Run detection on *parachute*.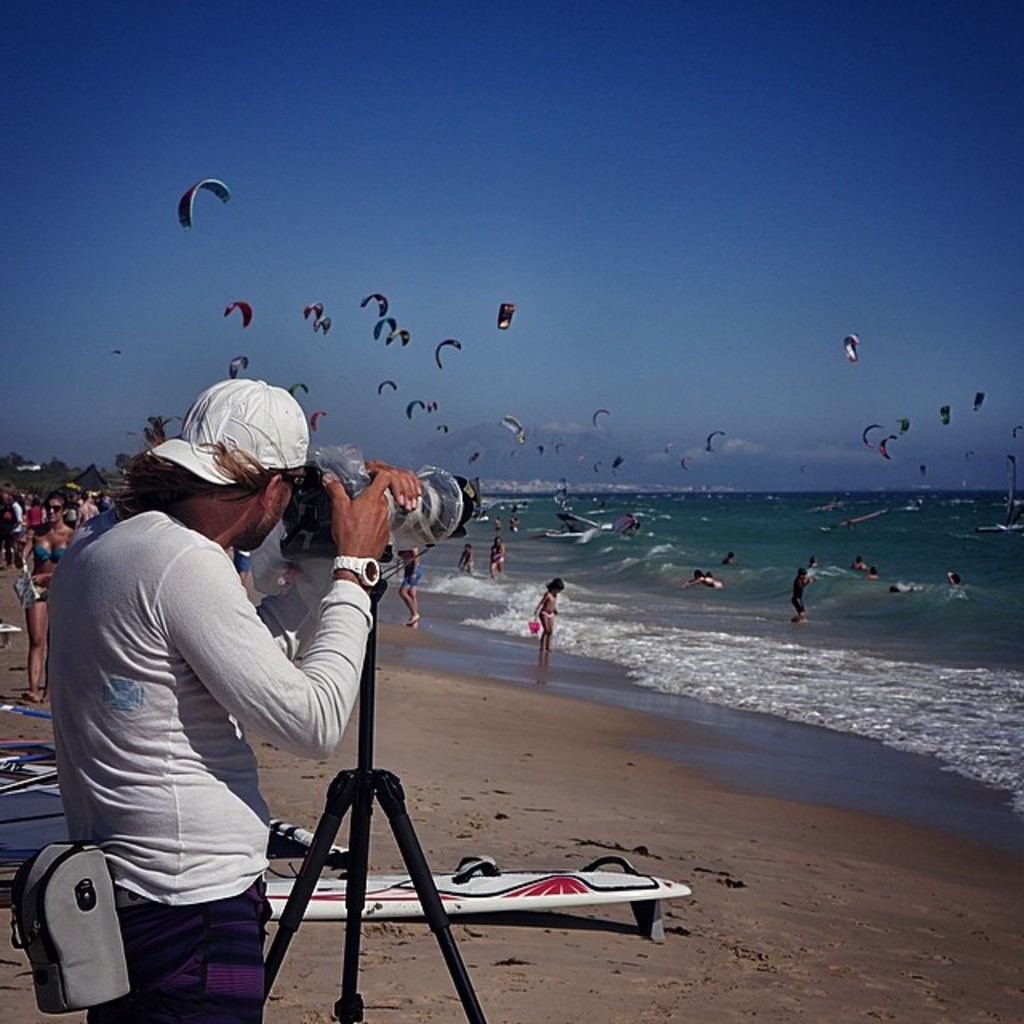
Result: x1=374, y1=317, x2=400, y2=346.
